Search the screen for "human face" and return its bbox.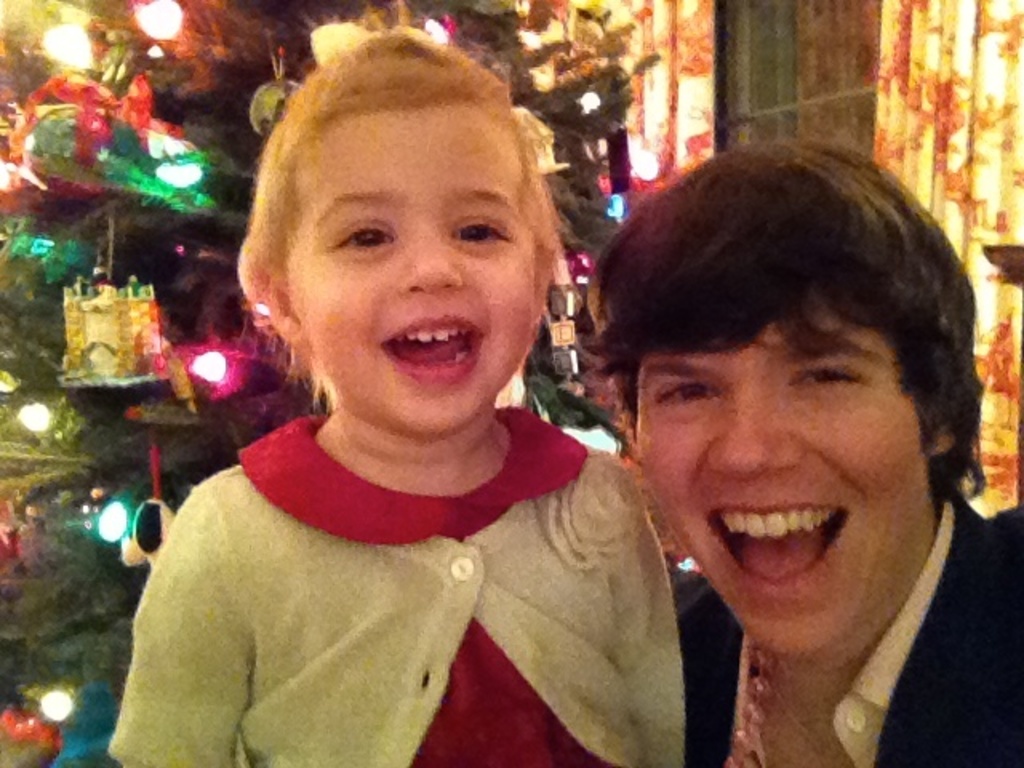
Found: (632,315,925,656).
